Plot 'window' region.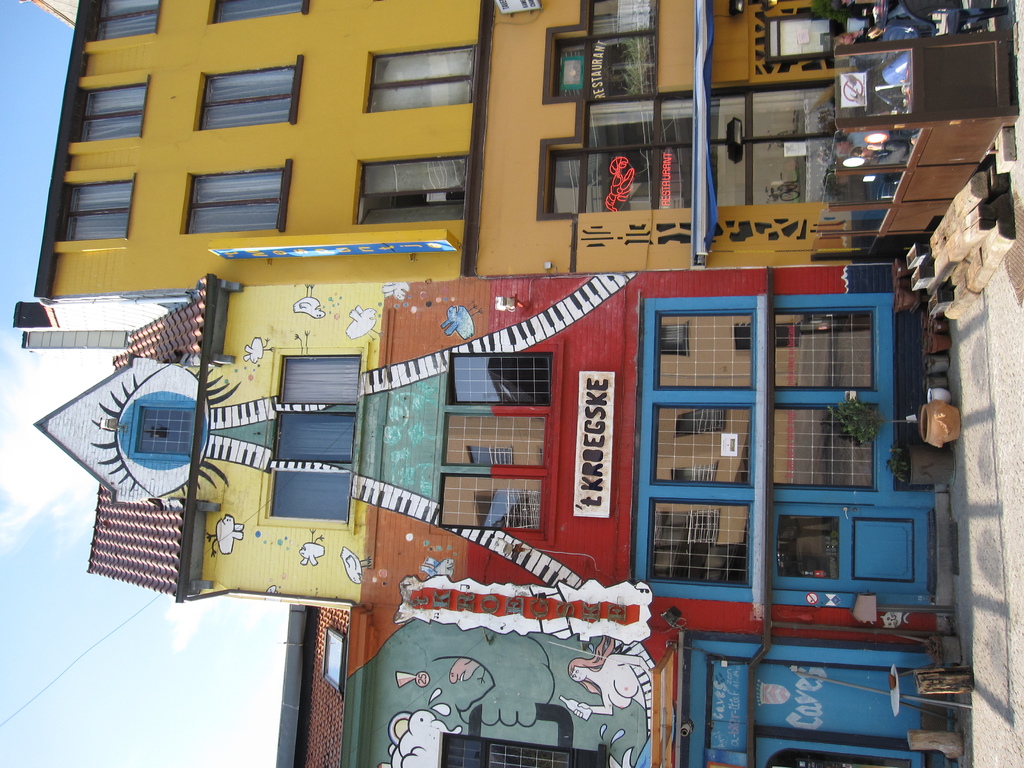
Plotted at l=268, t=401, r=353, b=467.
